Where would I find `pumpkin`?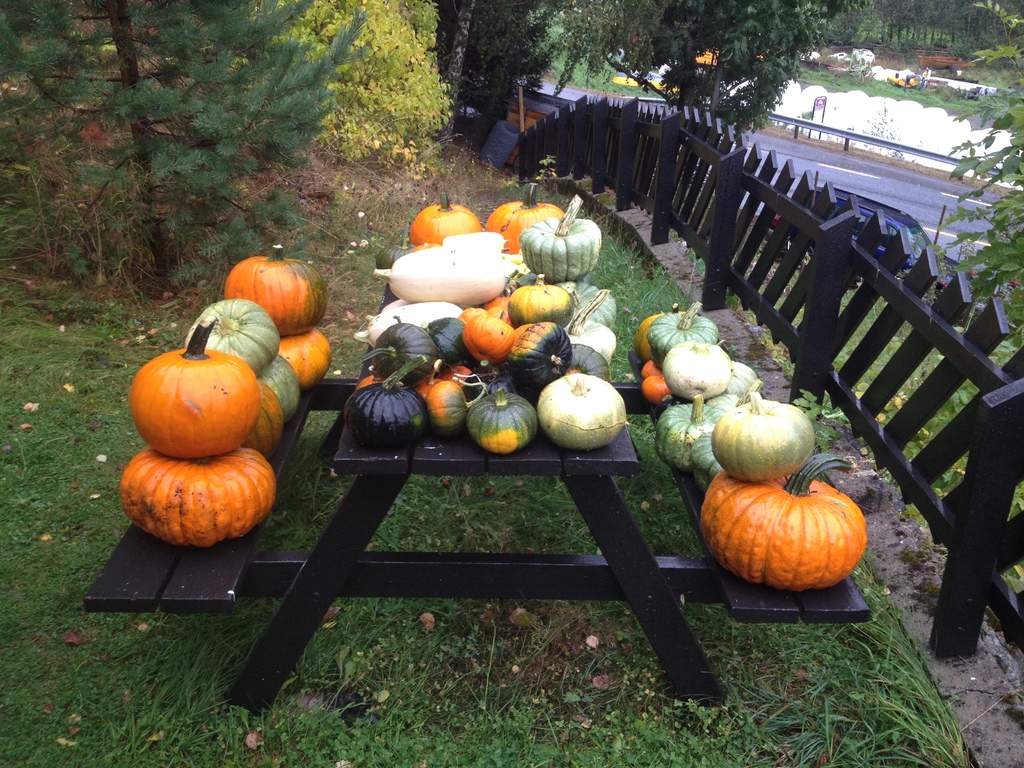
At x1=420 y1=312 x2=470 y2=360.
